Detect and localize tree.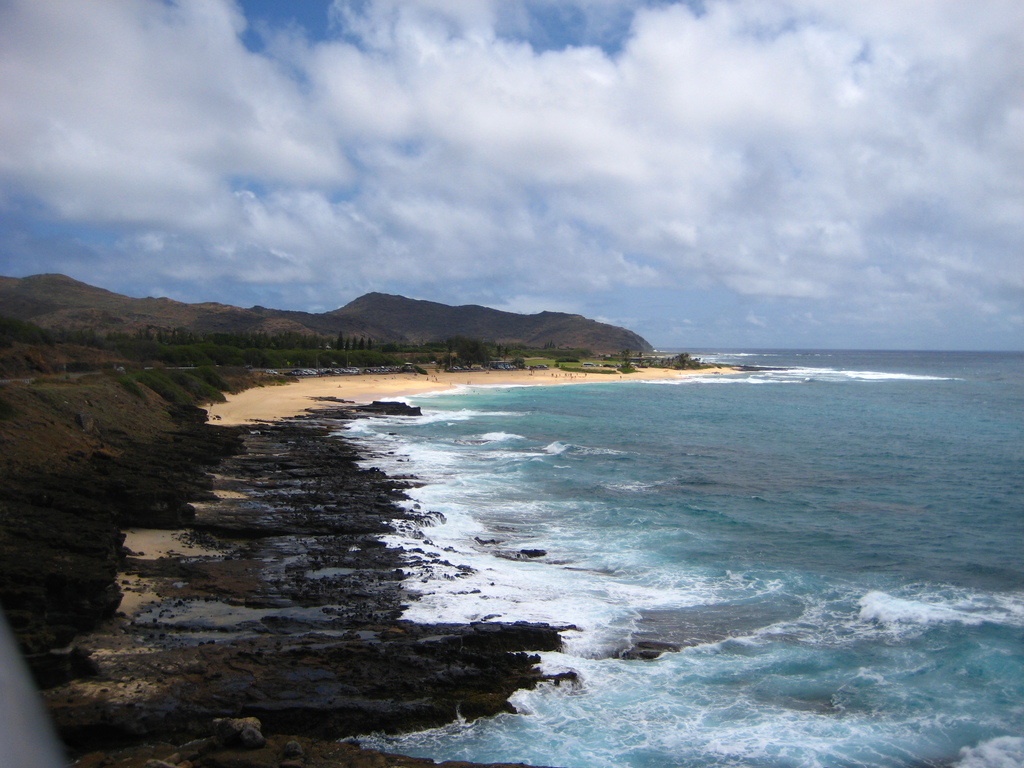
Localized at (x1=496, y1=340, x2=504, y2=369).
